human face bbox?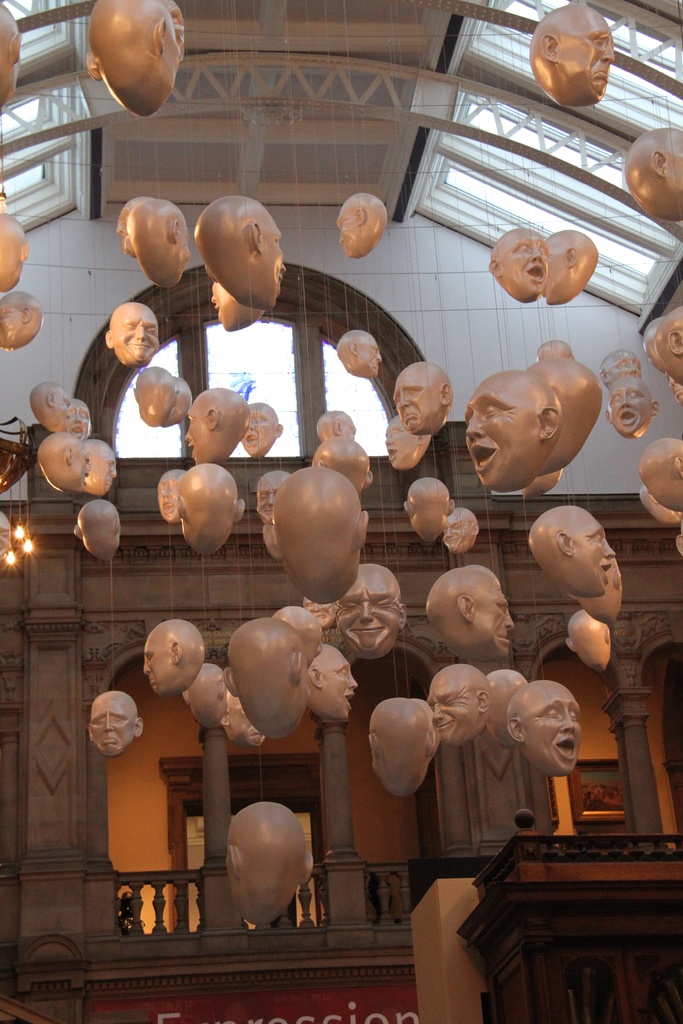
rect(337, 574, 404, 654)
